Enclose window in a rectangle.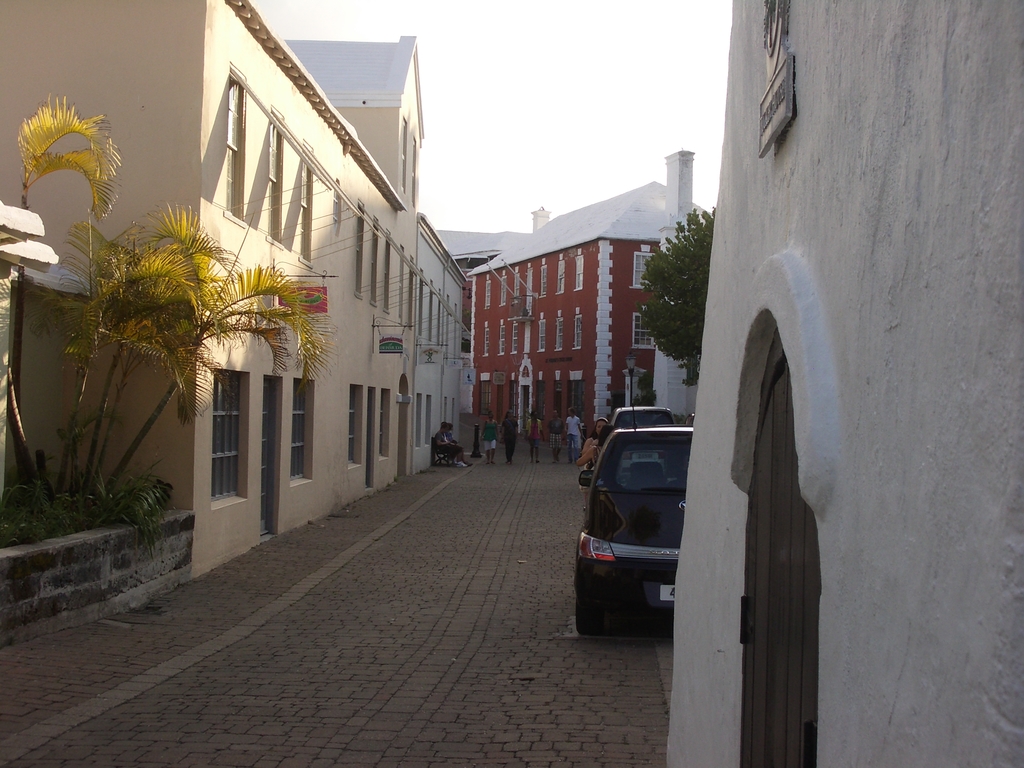
549, 372, 566, 419.
